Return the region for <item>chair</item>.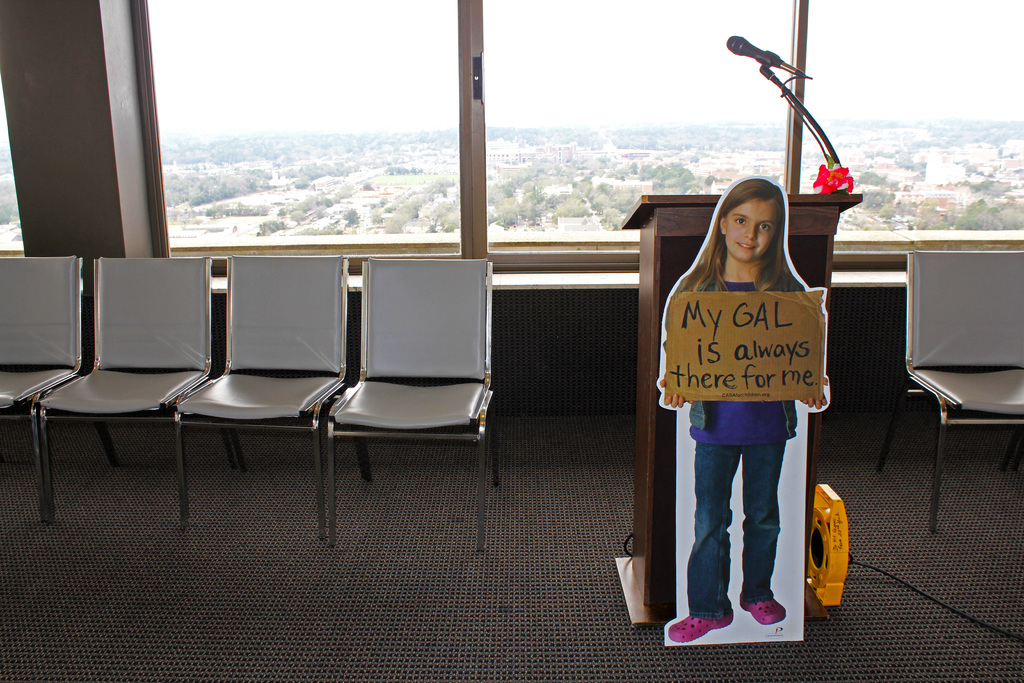
0/252/114/525.
